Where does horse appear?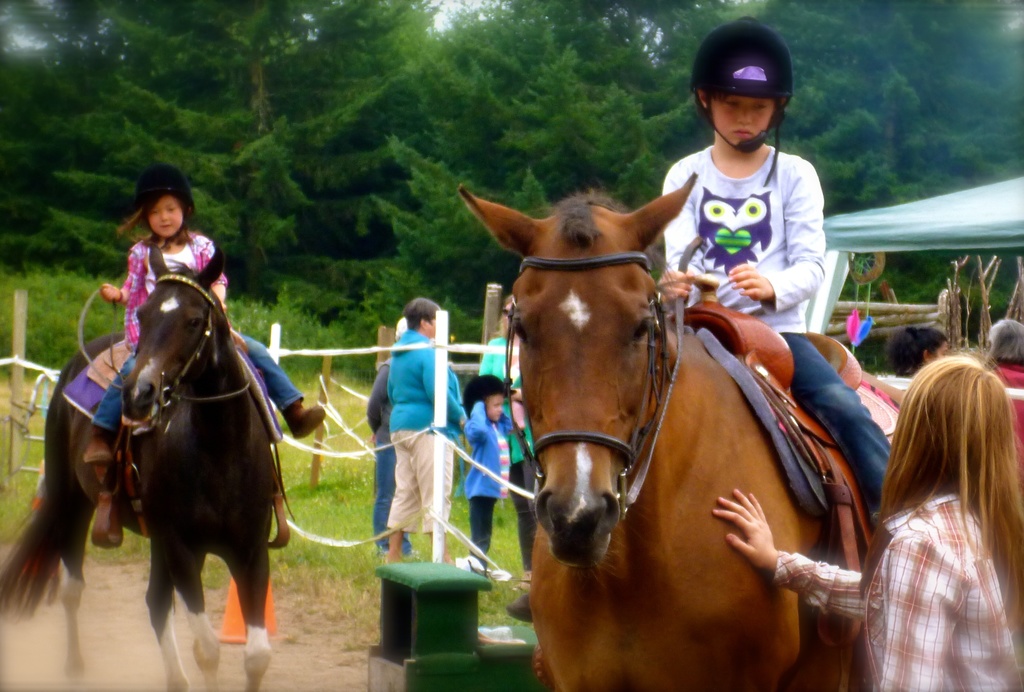
Appears at bbox=[455, 185, 908, 691].
